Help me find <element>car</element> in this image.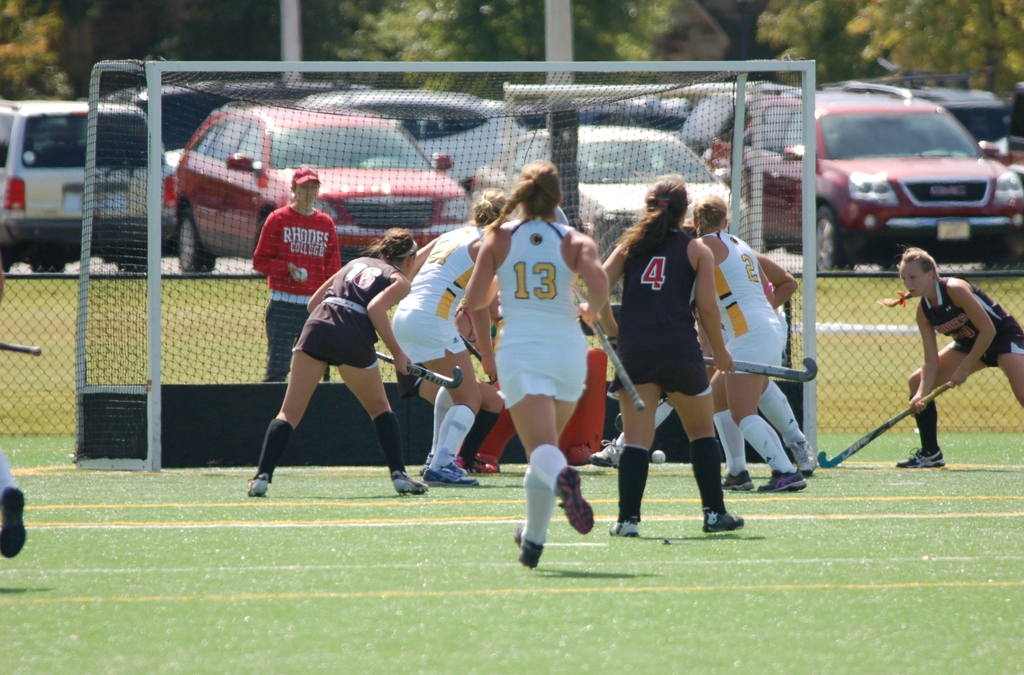
Found it: 706,81,1023,271.
